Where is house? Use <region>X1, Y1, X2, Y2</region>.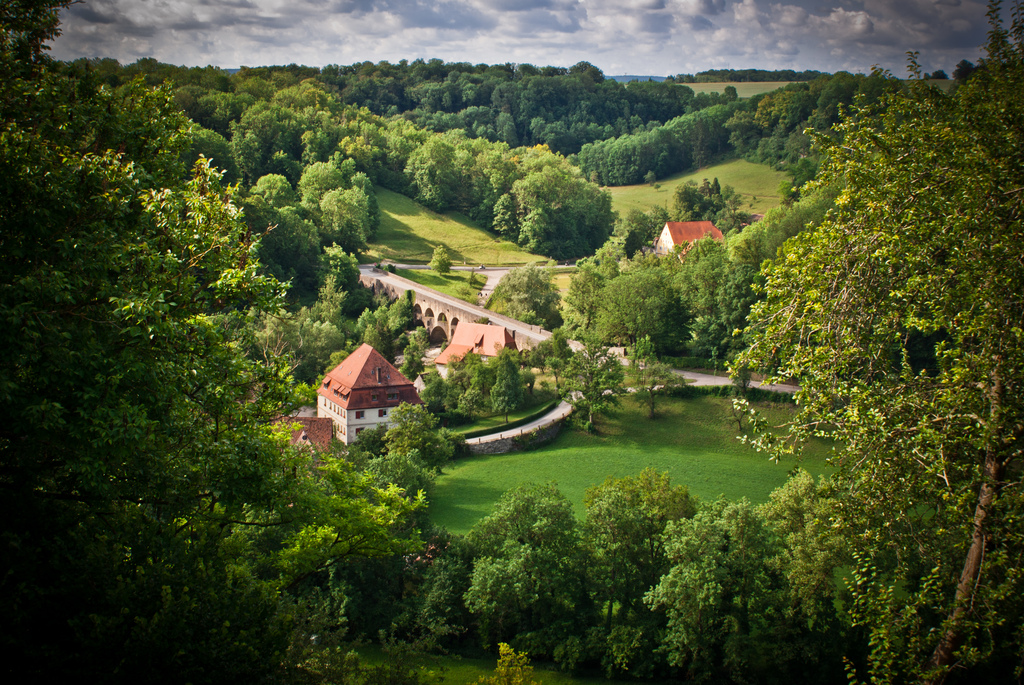
<region>294, 331, 422, 454</region>.
